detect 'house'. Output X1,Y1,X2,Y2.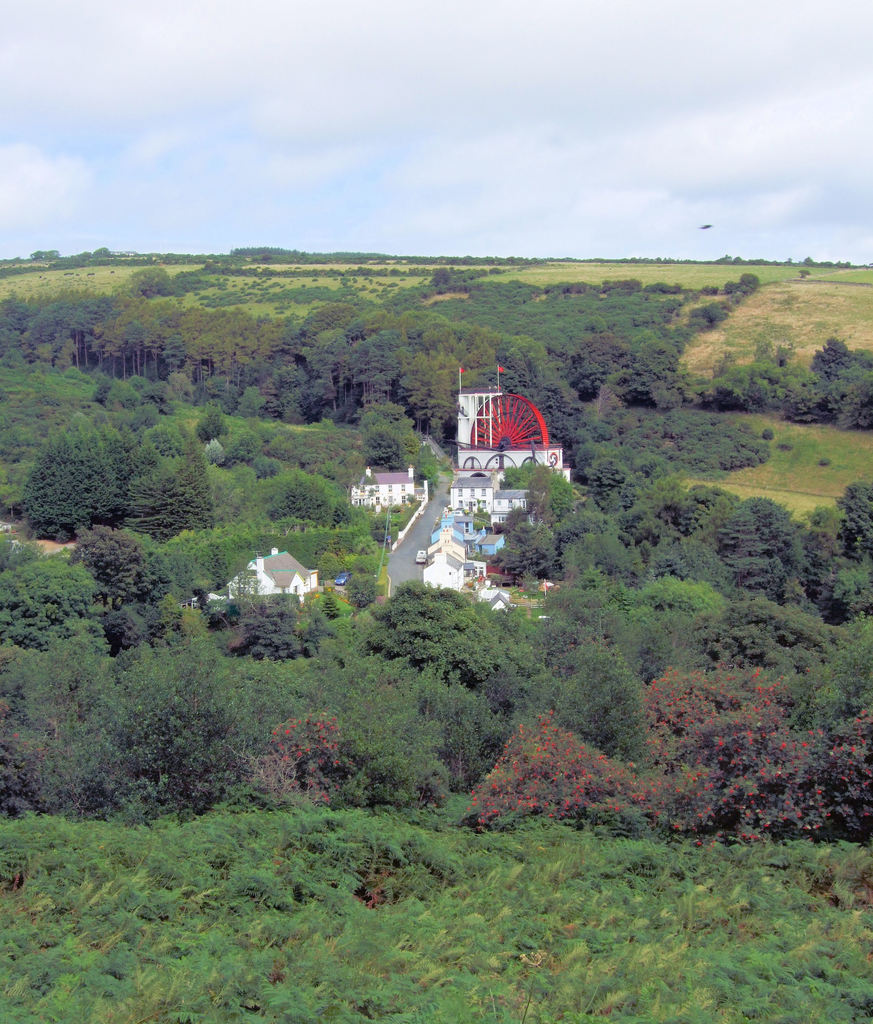
353,458,425,517.
